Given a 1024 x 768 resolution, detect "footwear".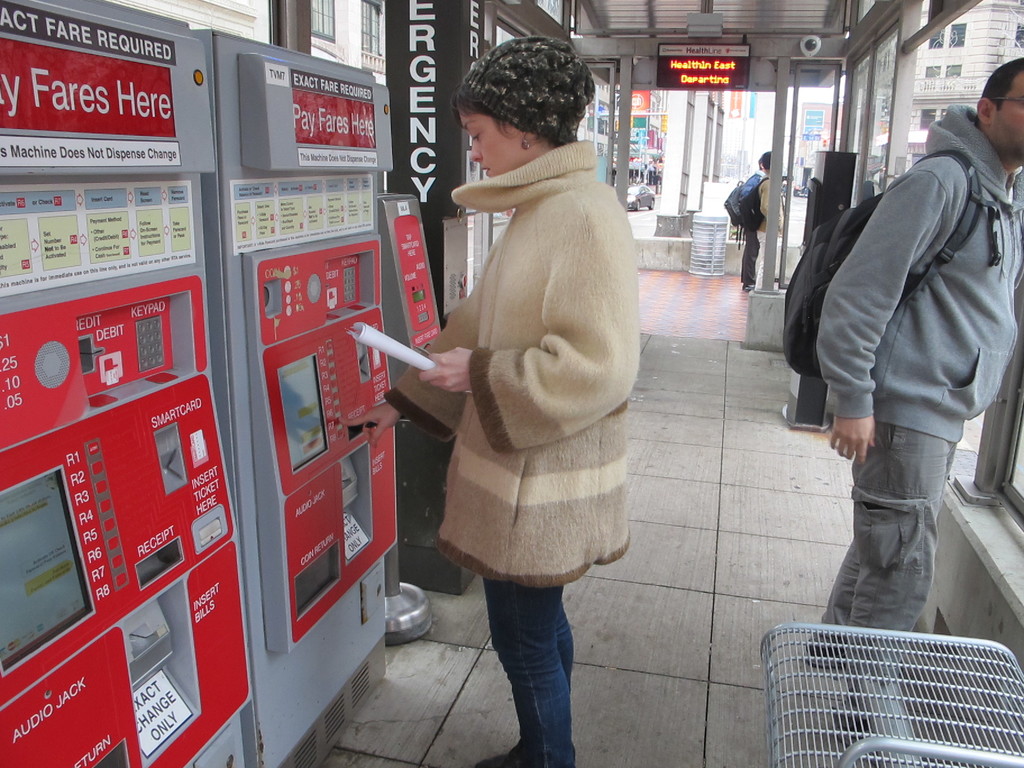
Rect(829, 685, 900, 753).
